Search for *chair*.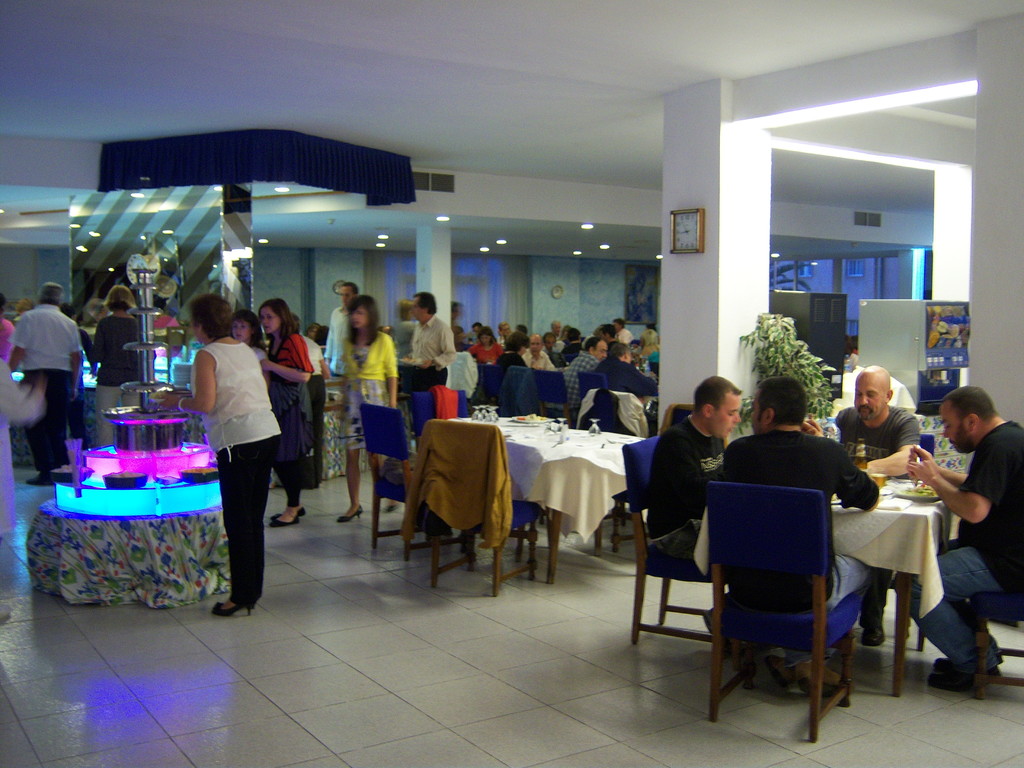
Found at 618 433 735 668.
